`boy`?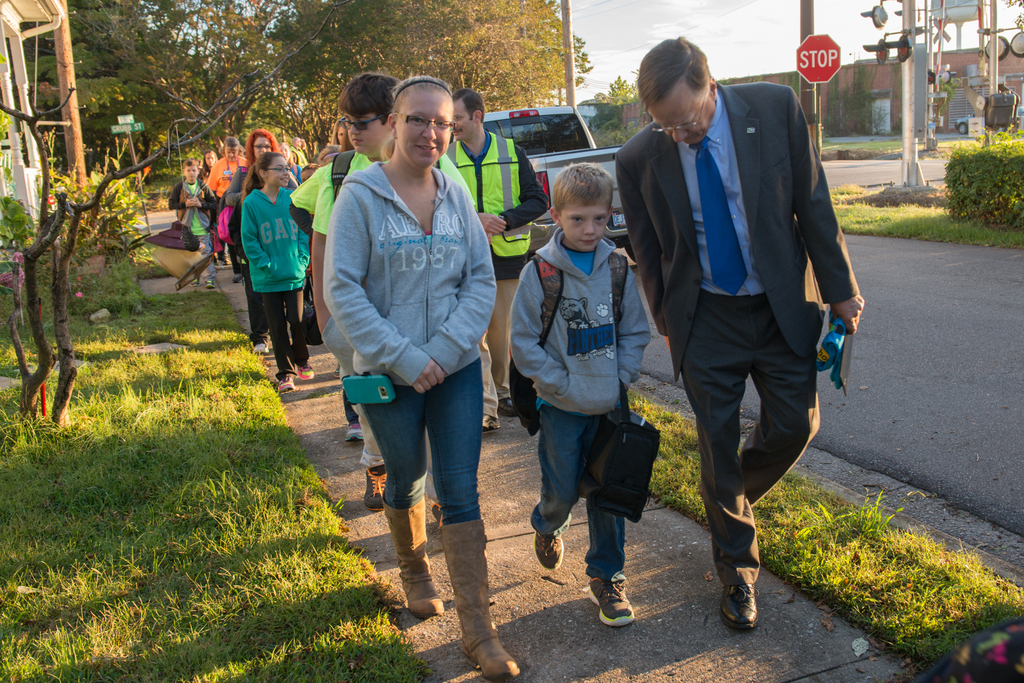
(x1=508, y1=168, x2=652, y2=624)
